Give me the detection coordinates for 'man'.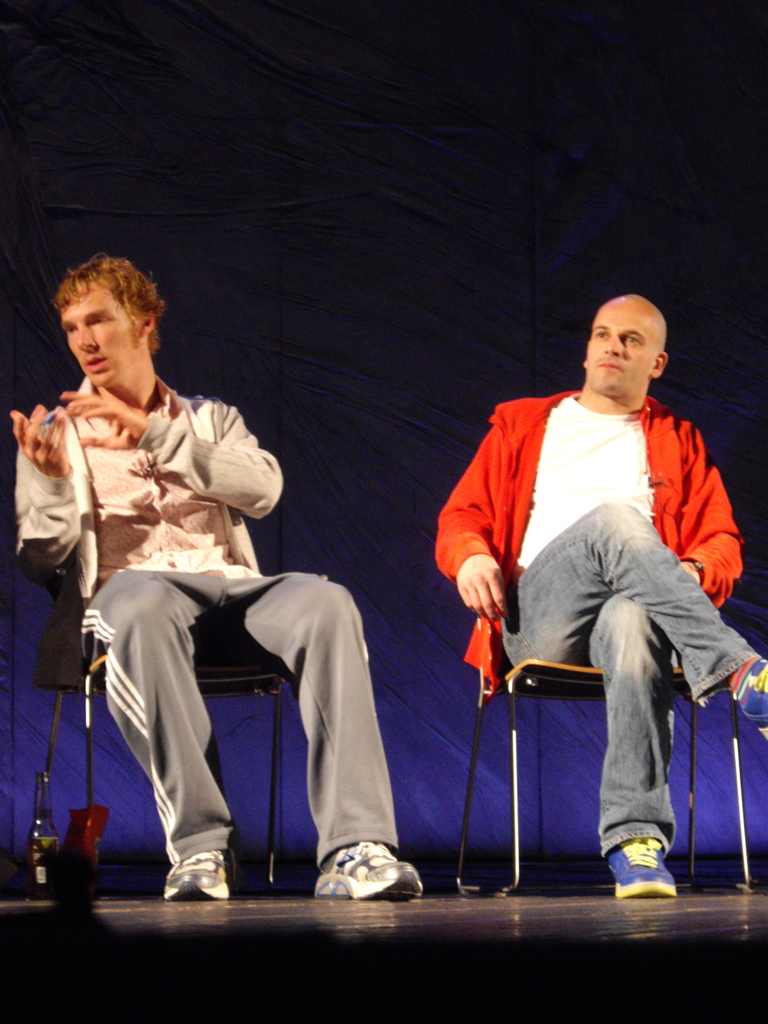
bbox=(12, 253, 432, 906).
